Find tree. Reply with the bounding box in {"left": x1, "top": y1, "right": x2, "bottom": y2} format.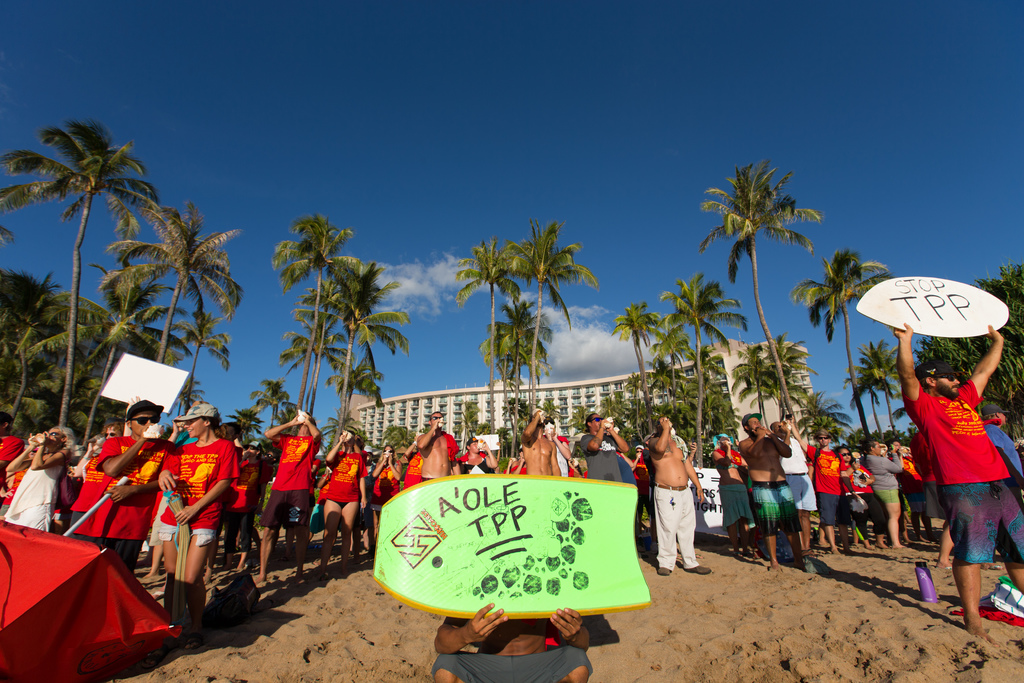
{"left": 786, "top": 244, "right": 898, "bottom": 456}.
